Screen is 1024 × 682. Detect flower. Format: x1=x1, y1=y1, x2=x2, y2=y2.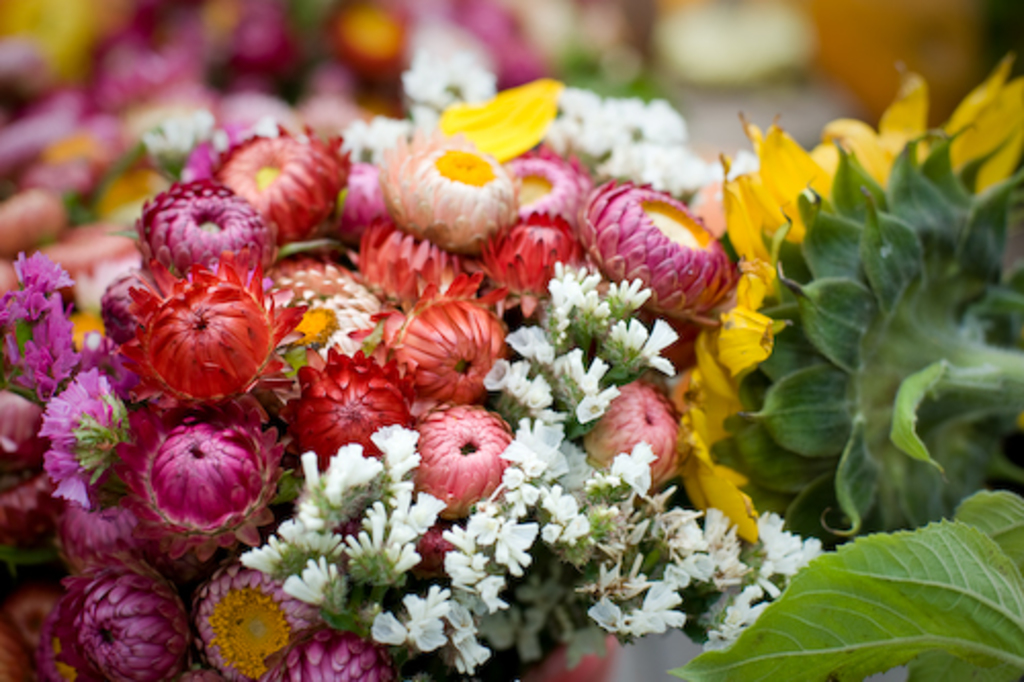
x1=397, y1=393, x2=506, y2=518.
